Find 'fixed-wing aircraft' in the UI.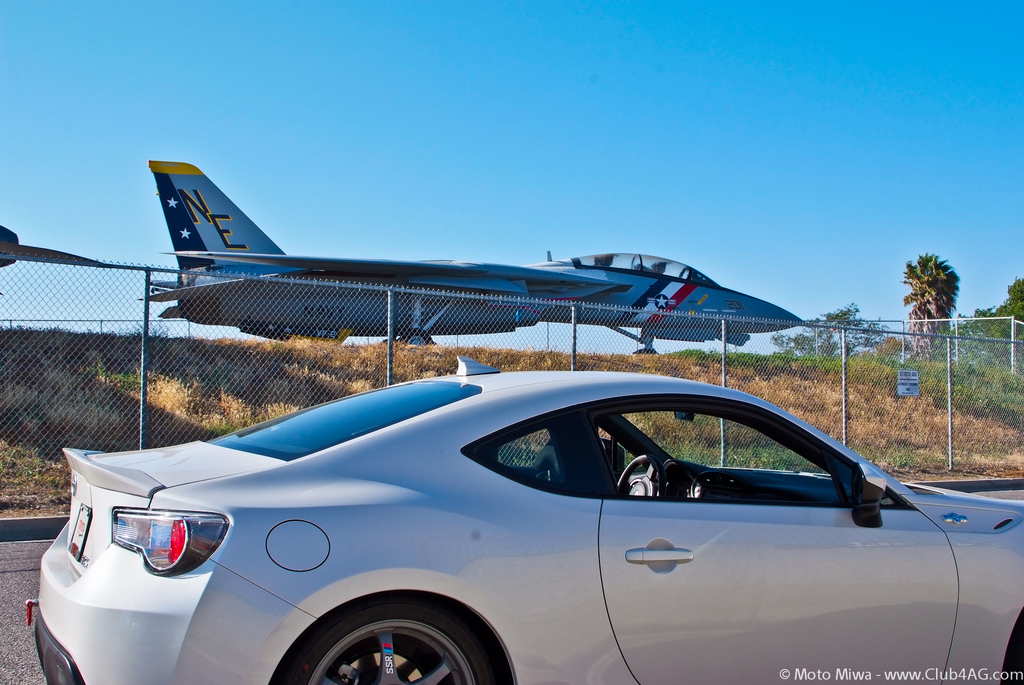
UI element at 137,160,805,345.
